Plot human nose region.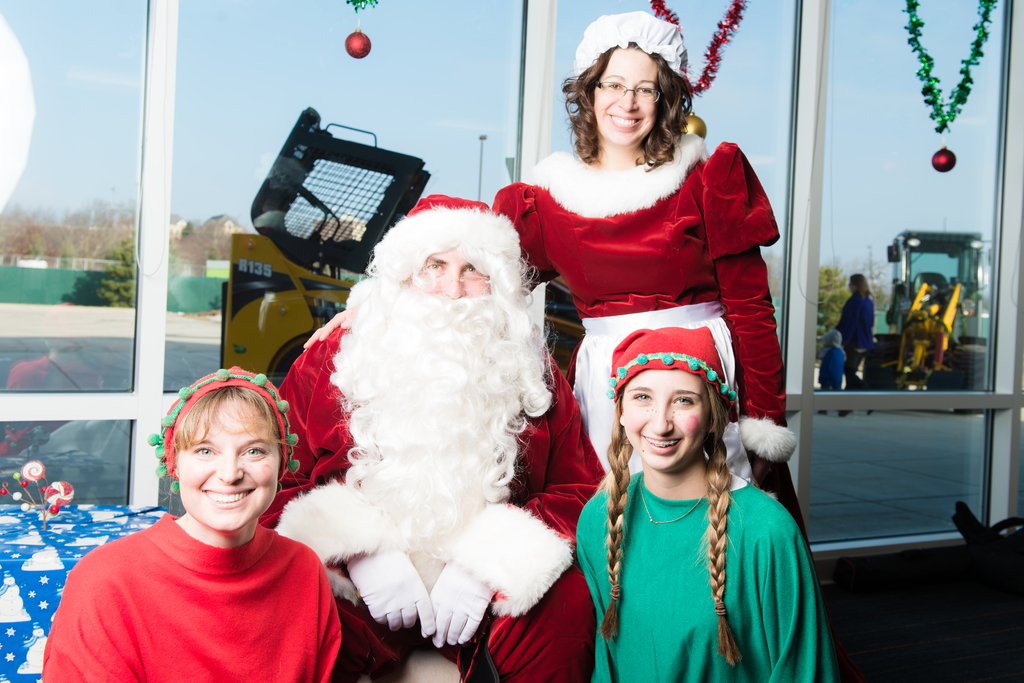
Plotted at detection(439, 268, 465, 299).
